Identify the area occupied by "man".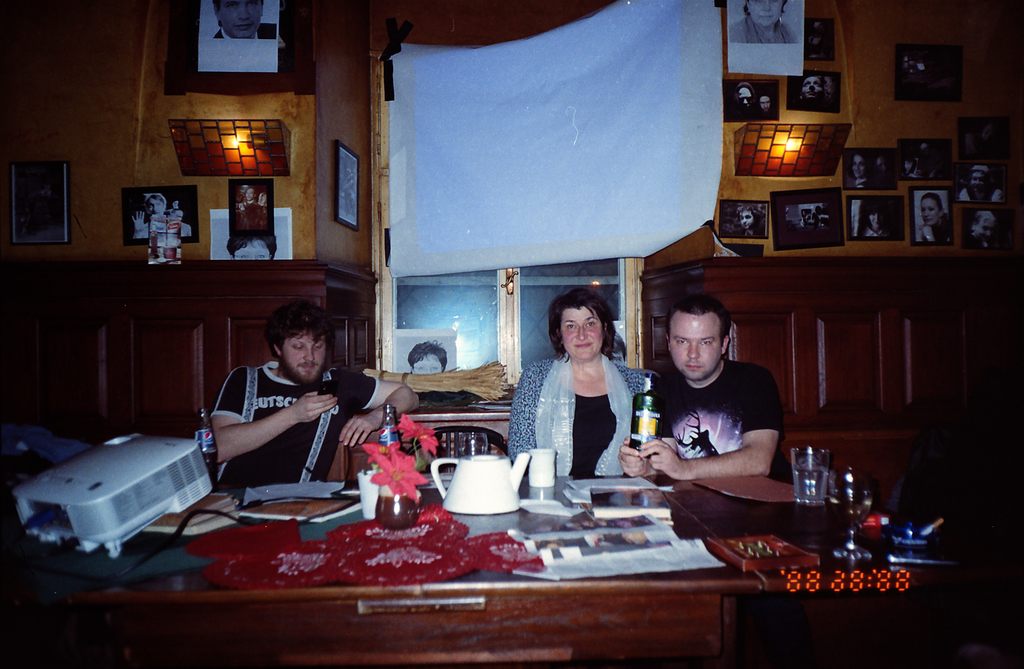
Area: 186,300,410,508.
